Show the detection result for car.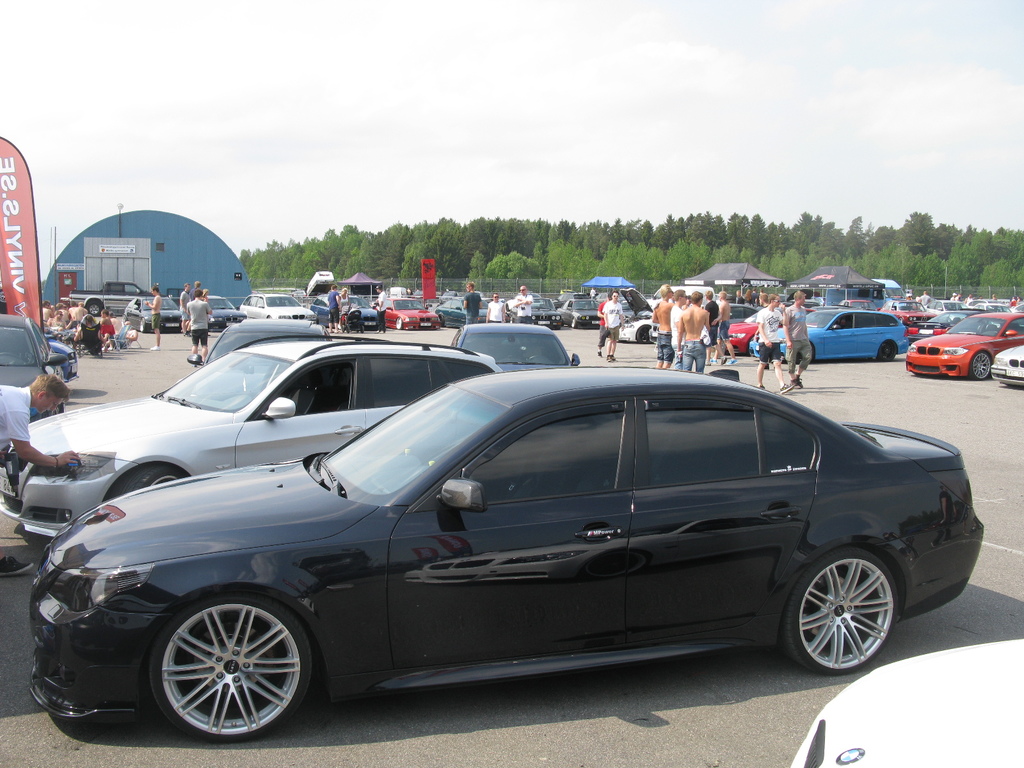
bbox(308, 293, 379, 330).
